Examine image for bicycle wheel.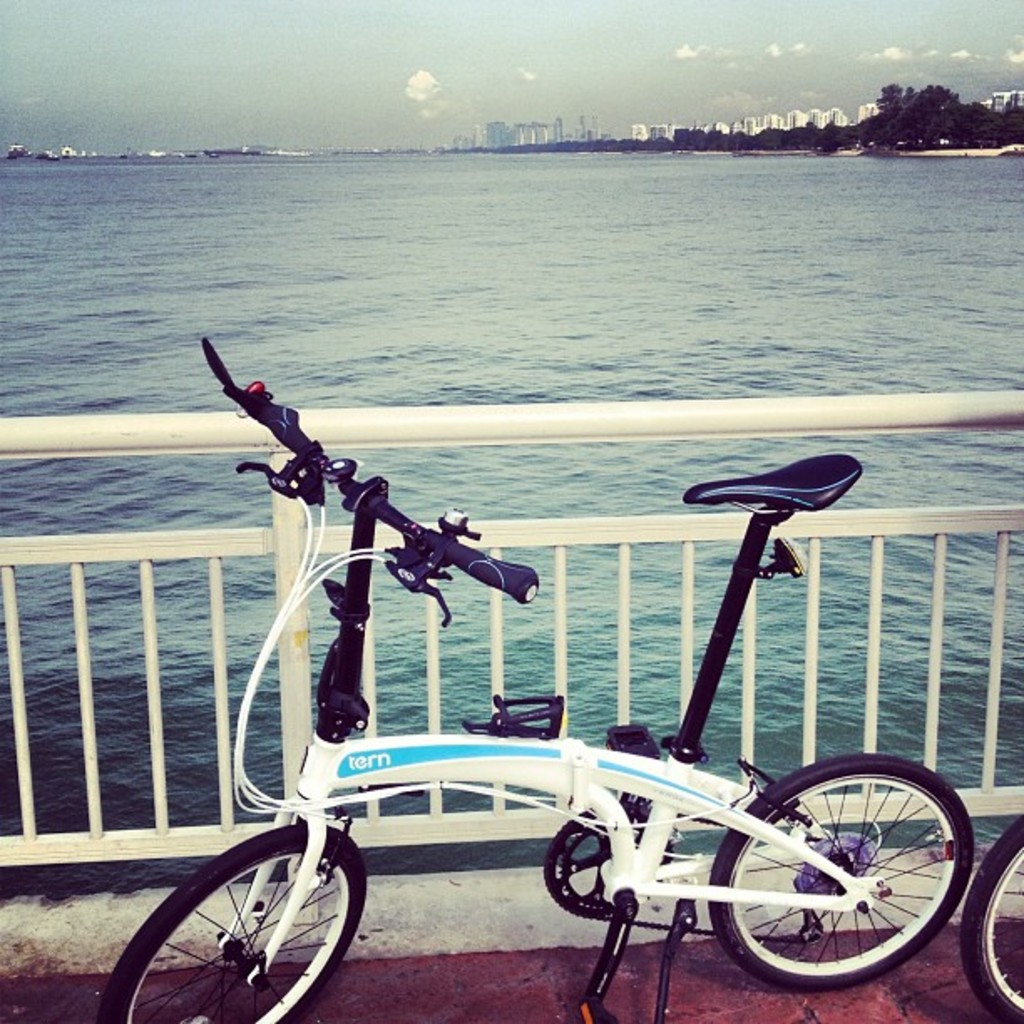
Examination result: [959,820,1022,1022].
